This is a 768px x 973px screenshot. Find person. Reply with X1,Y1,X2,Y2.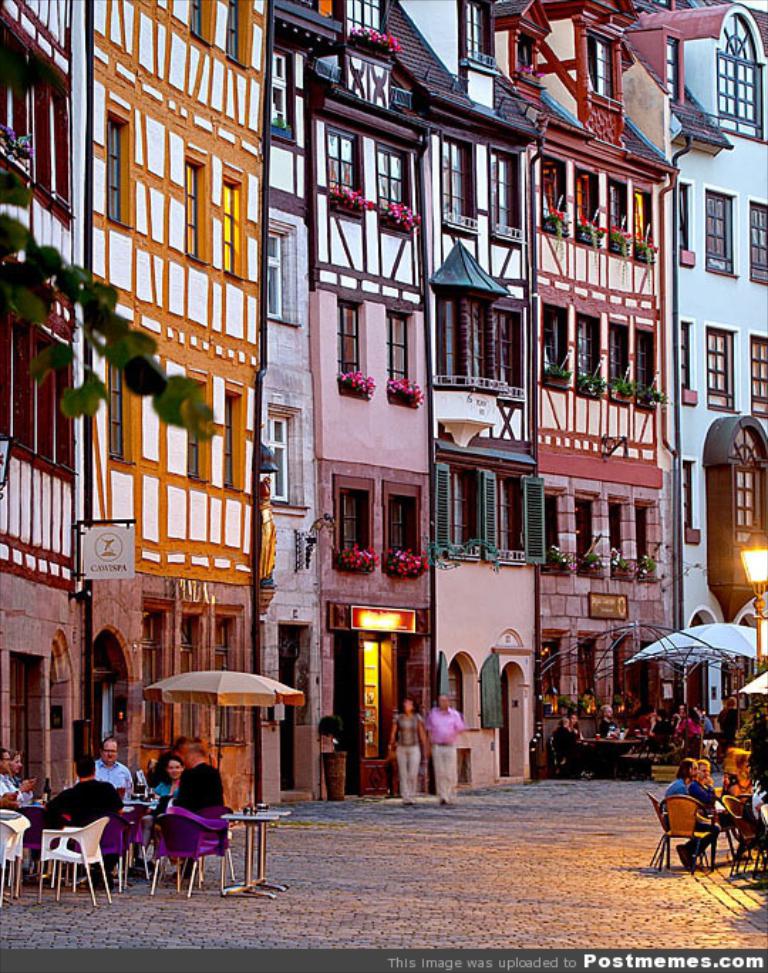
149,754,185,844.
